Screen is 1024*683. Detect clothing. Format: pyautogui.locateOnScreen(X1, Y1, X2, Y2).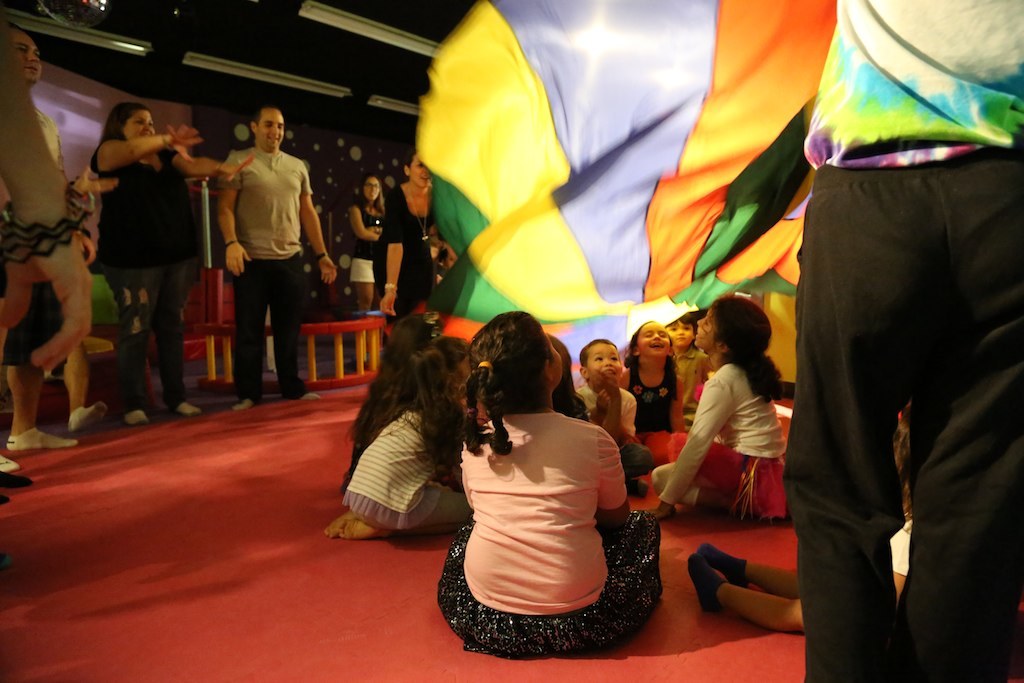
pyautogui.locateOnScreen(342, 404, 471, 532).
